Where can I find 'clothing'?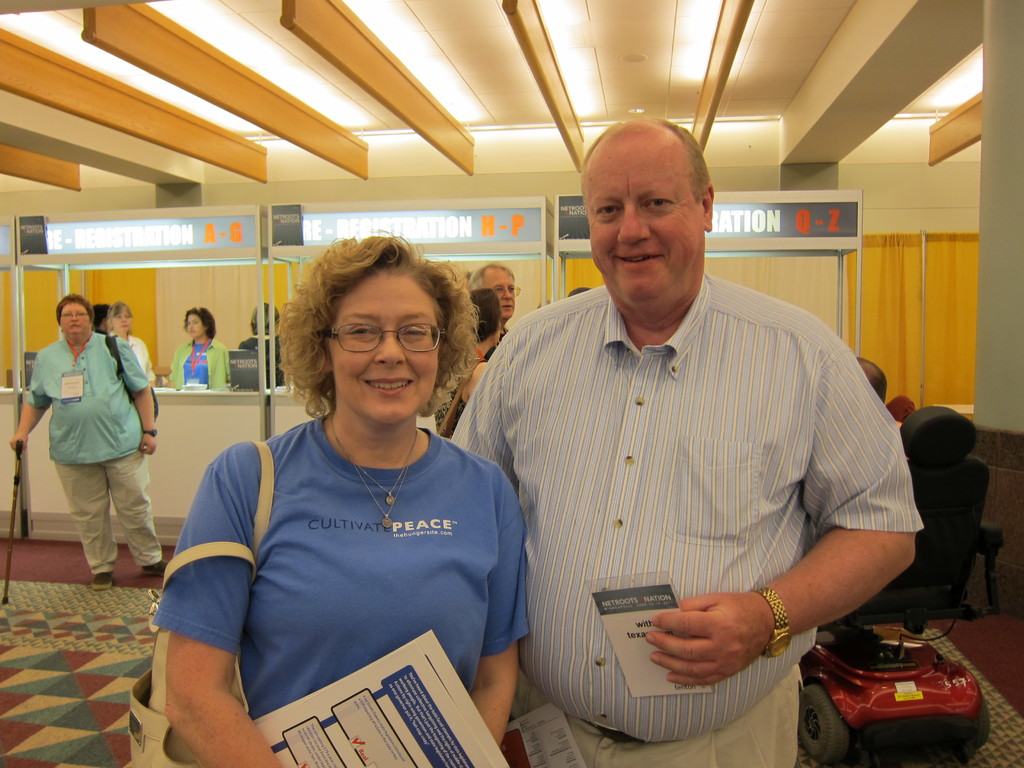
You can find it at {"x1": 169, "y1": 338, "x2": 232, "y2": 389}.
